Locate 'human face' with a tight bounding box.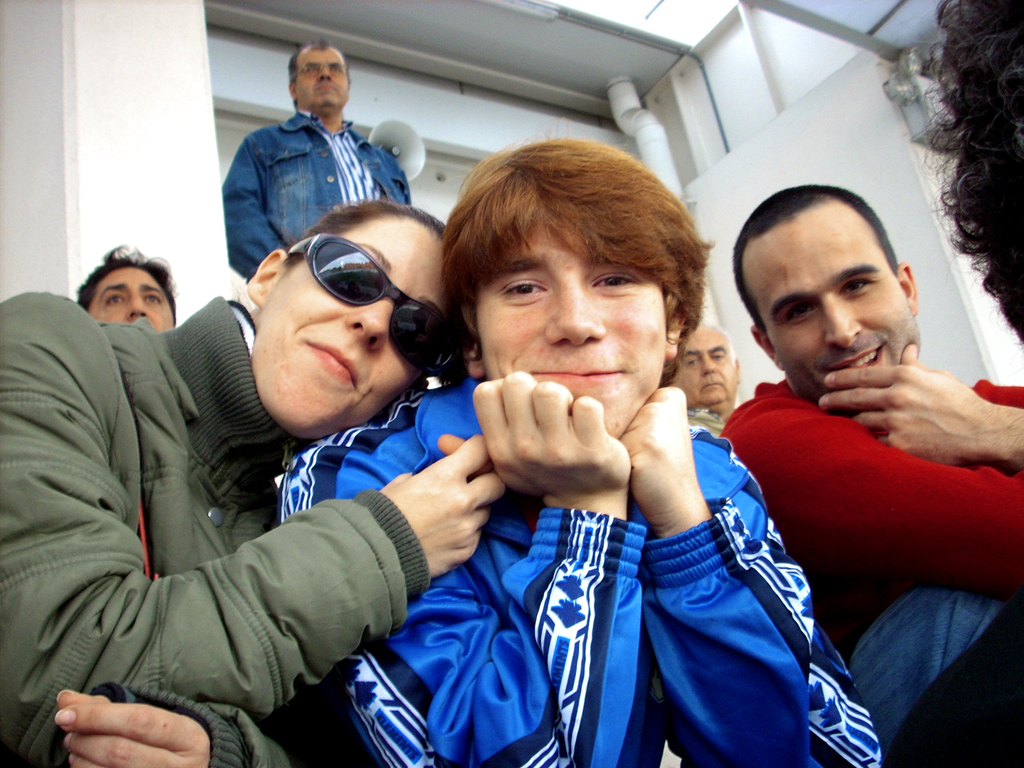
(x1=269, y1=217, x2=440, y2=440).
